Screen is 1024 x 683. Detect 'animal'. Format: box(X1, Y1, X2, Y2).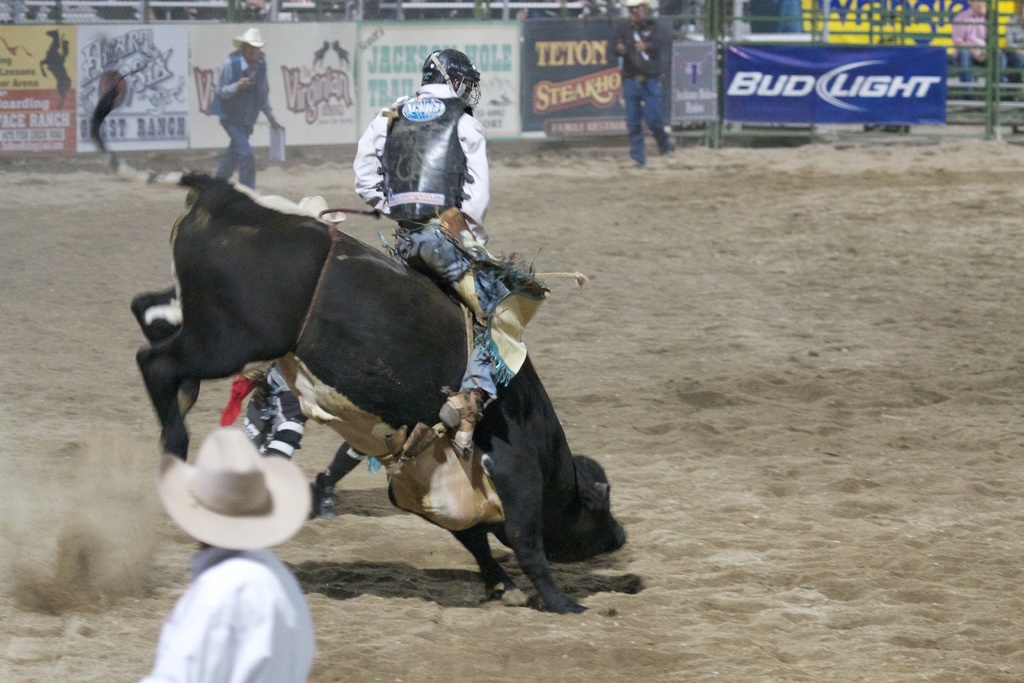
box(89, 85, 627, 611).
